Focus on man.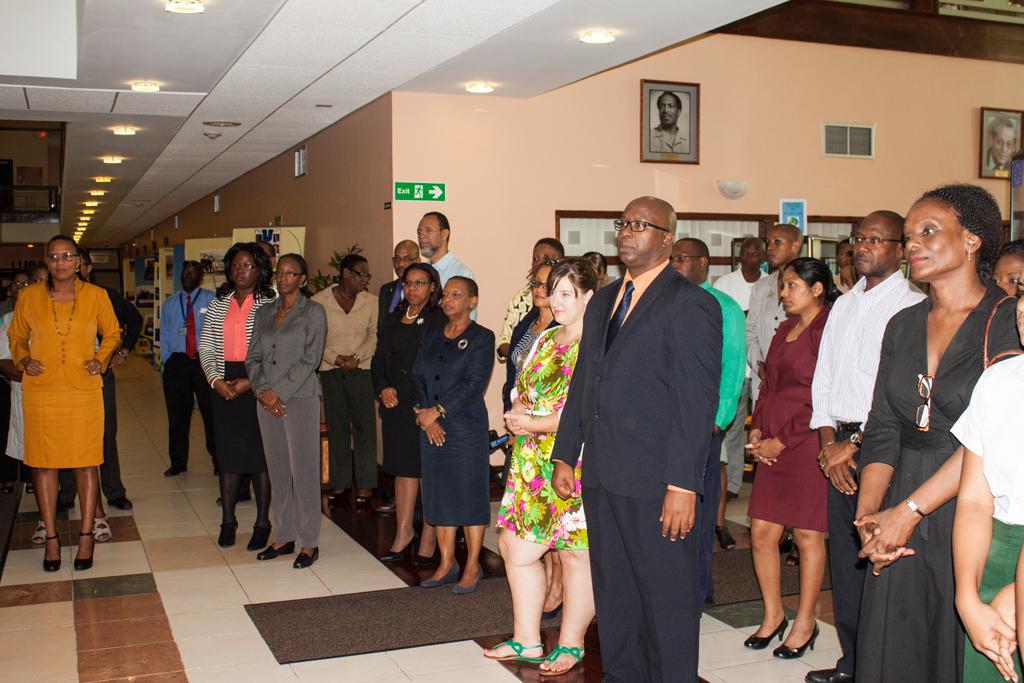
Focused at box=[416, 212, 477, 322].
